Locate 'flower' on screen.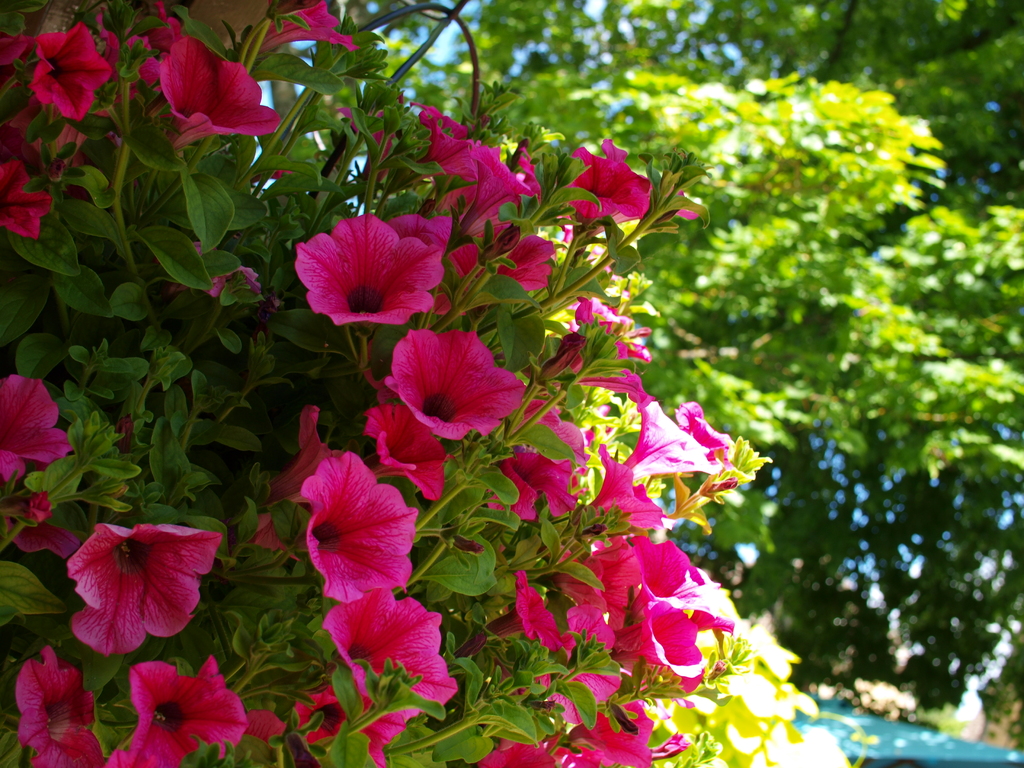
On screen at 62/518/225/659.
